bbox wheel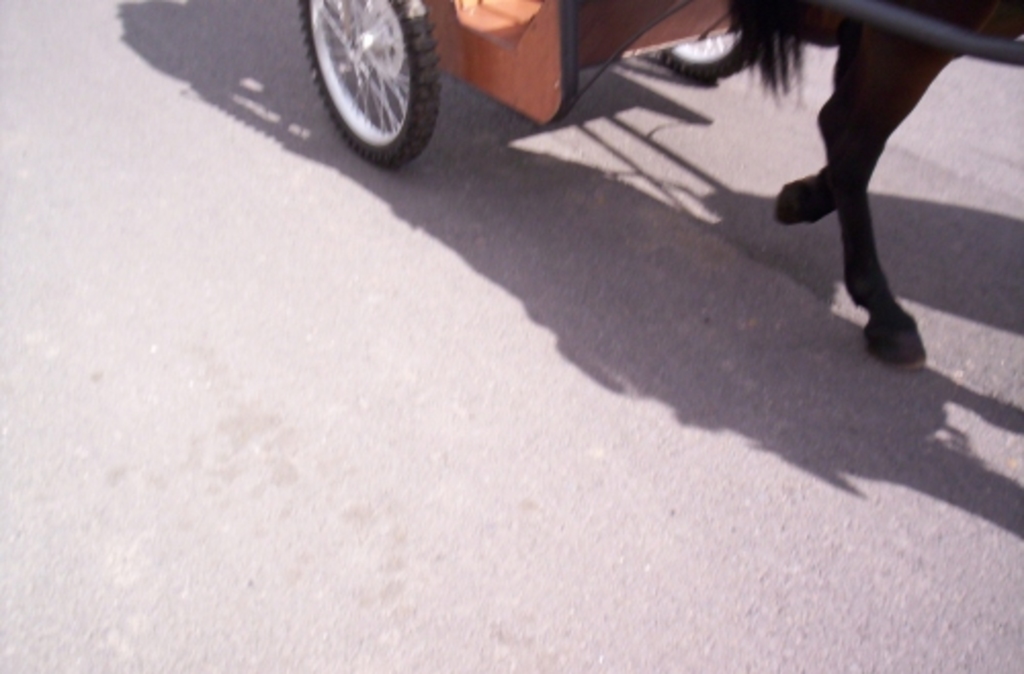
[left=291, top=0, right=444, bottom=170]
